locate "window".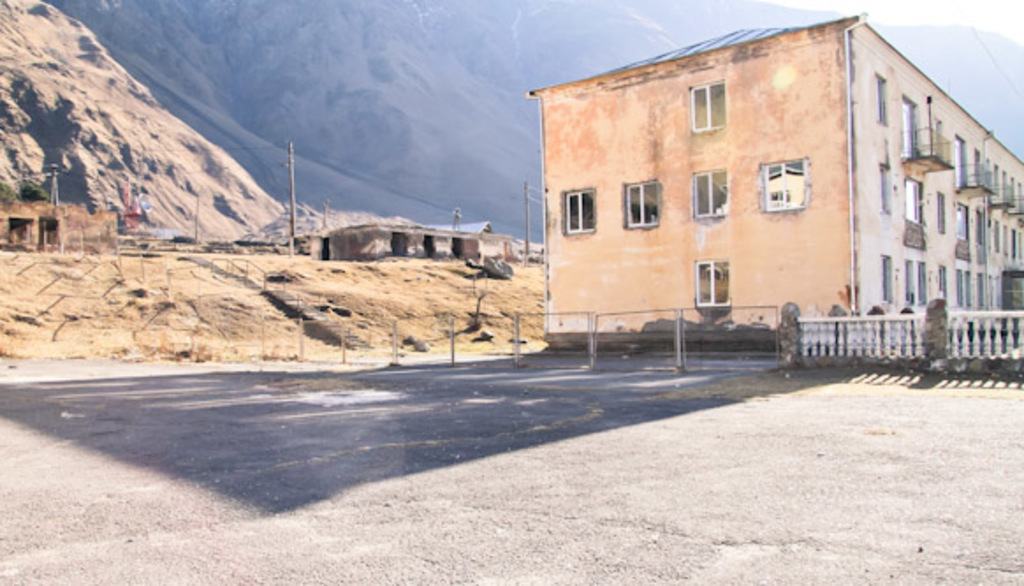
Bounding box: box=[690, 81, 727, 128].
